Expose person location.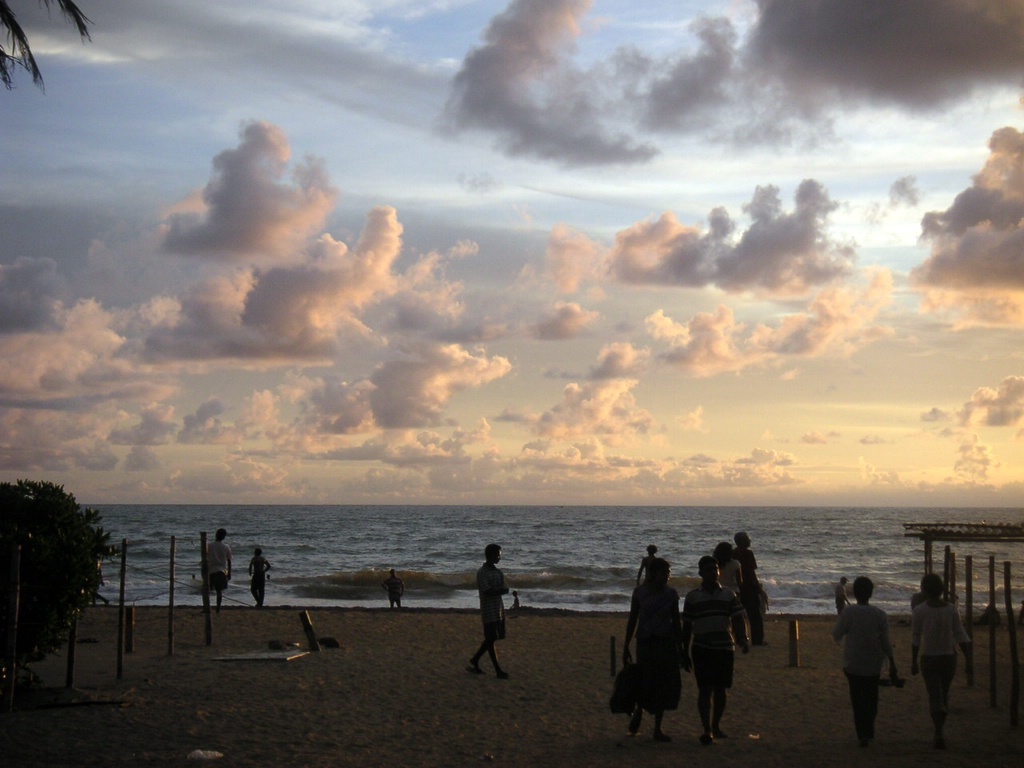
Exposed at 631,541,657,579.
